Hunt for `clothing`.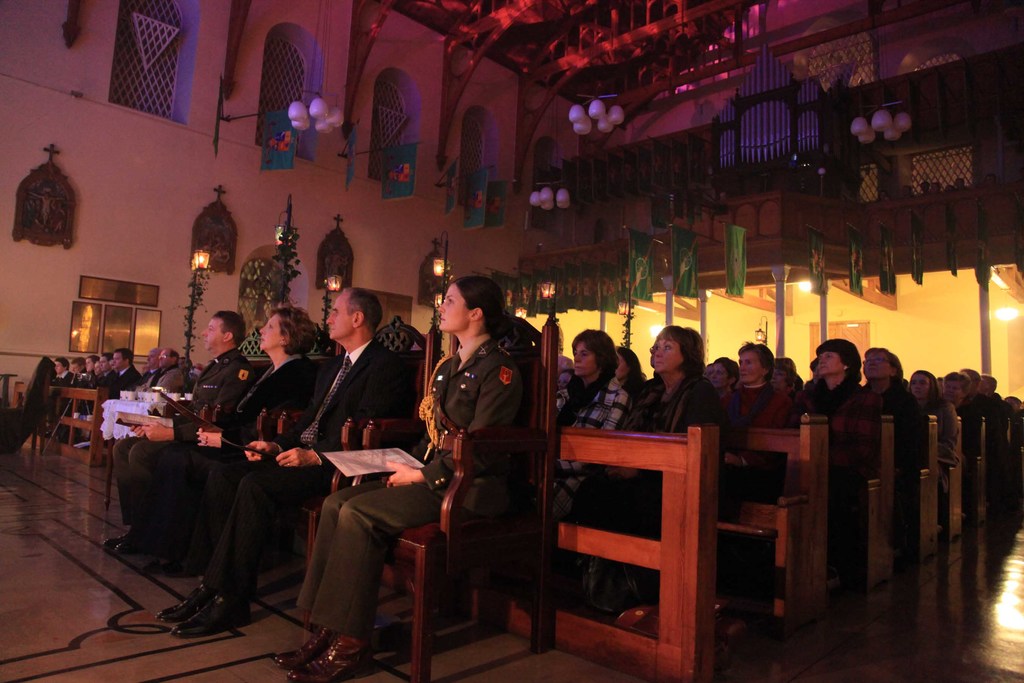
Hunted down at box(957, 391, 981, 418).
